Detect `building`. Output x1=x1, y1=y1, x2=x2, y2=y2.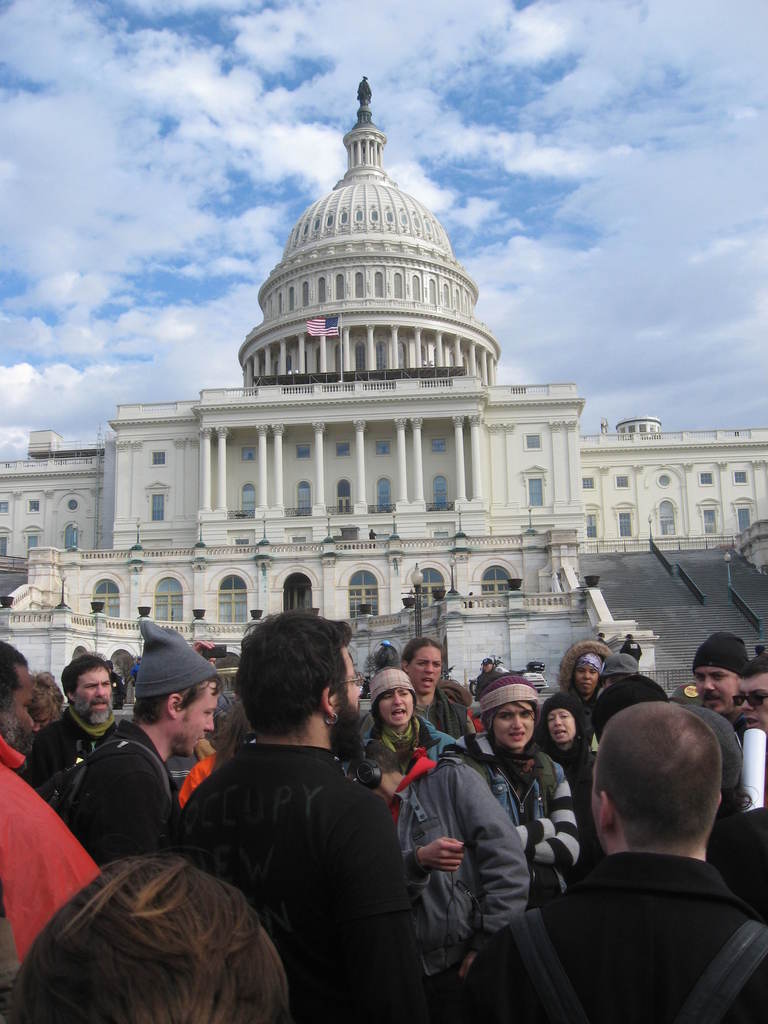
x1=0, y1=83, x2=767, y2=692.
